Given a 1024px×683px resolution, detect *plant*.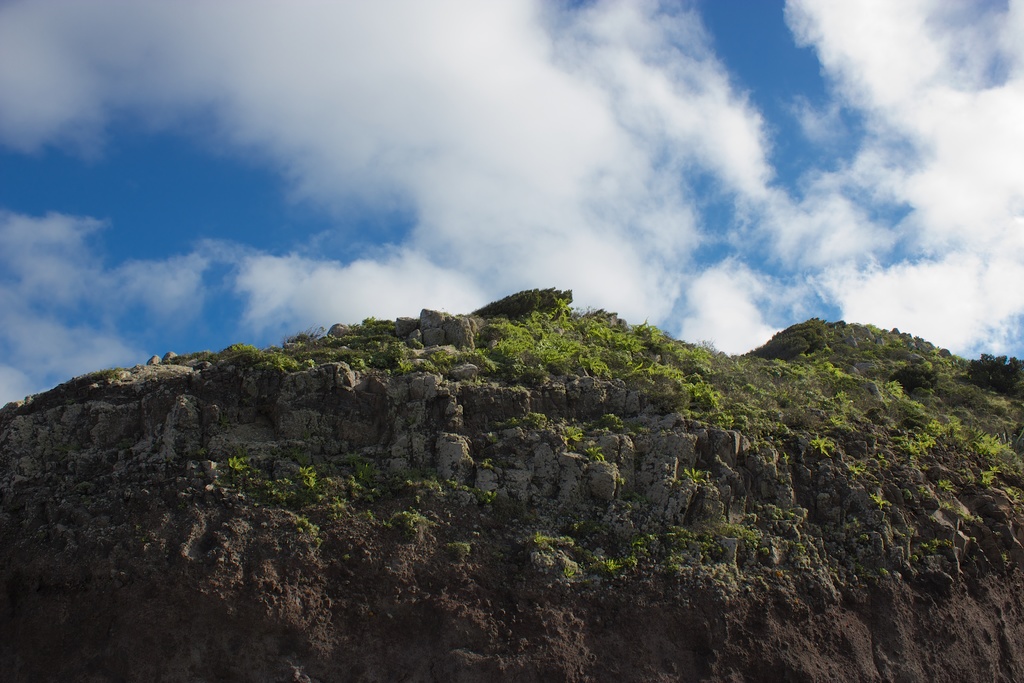
crop(474, 485, 501, 500).
